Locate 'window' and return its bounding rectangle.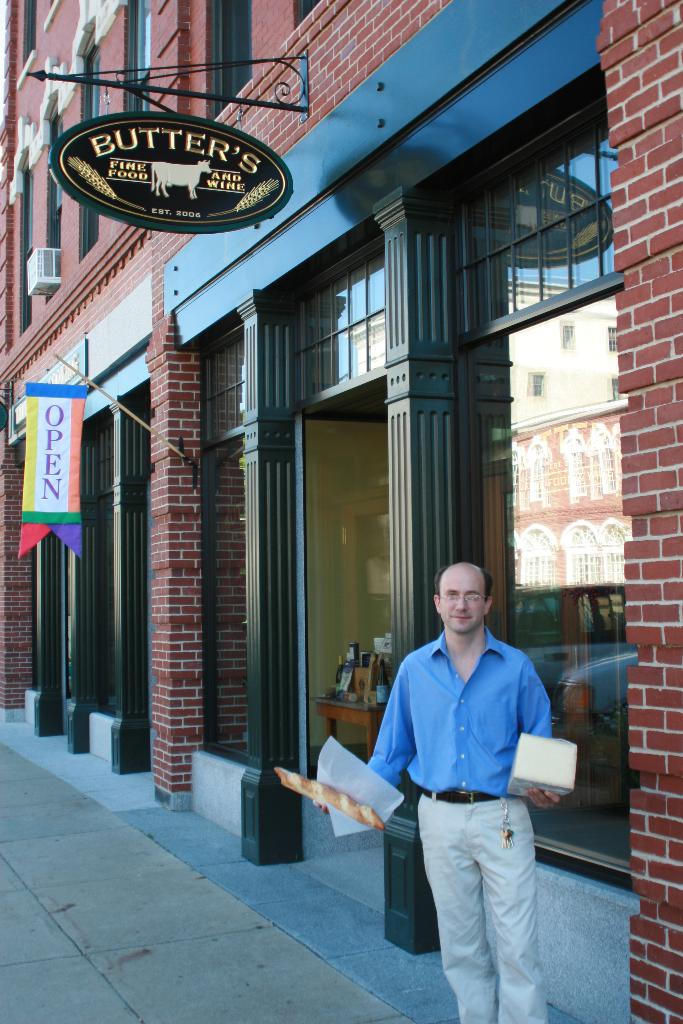
bbox=(46, 111, 64, 302).
